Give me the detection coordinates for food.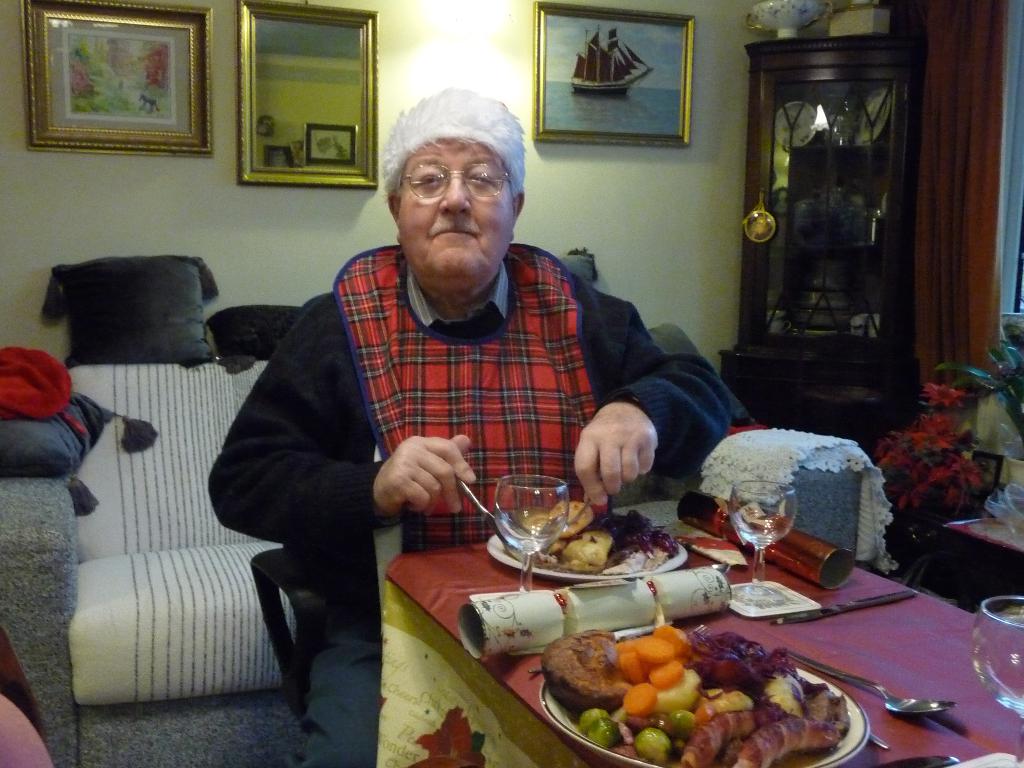
detection(506, 496, 680, 580).
